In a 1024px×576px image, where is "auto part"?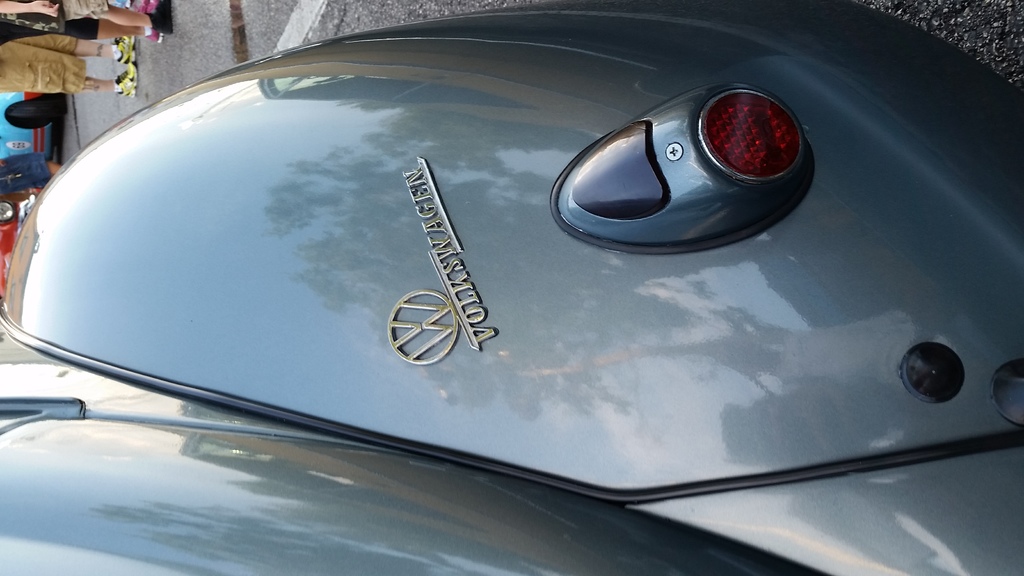
l=559, t=77, r=813, b=232.
